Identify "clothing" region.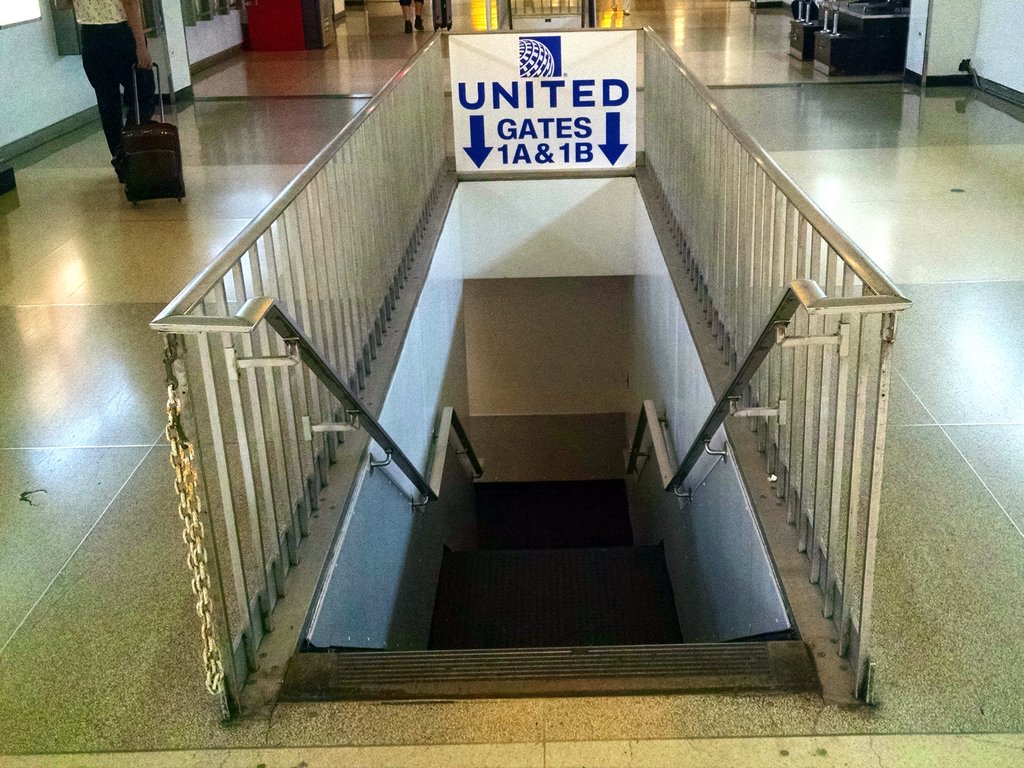
Region: 67,0,150,170.
